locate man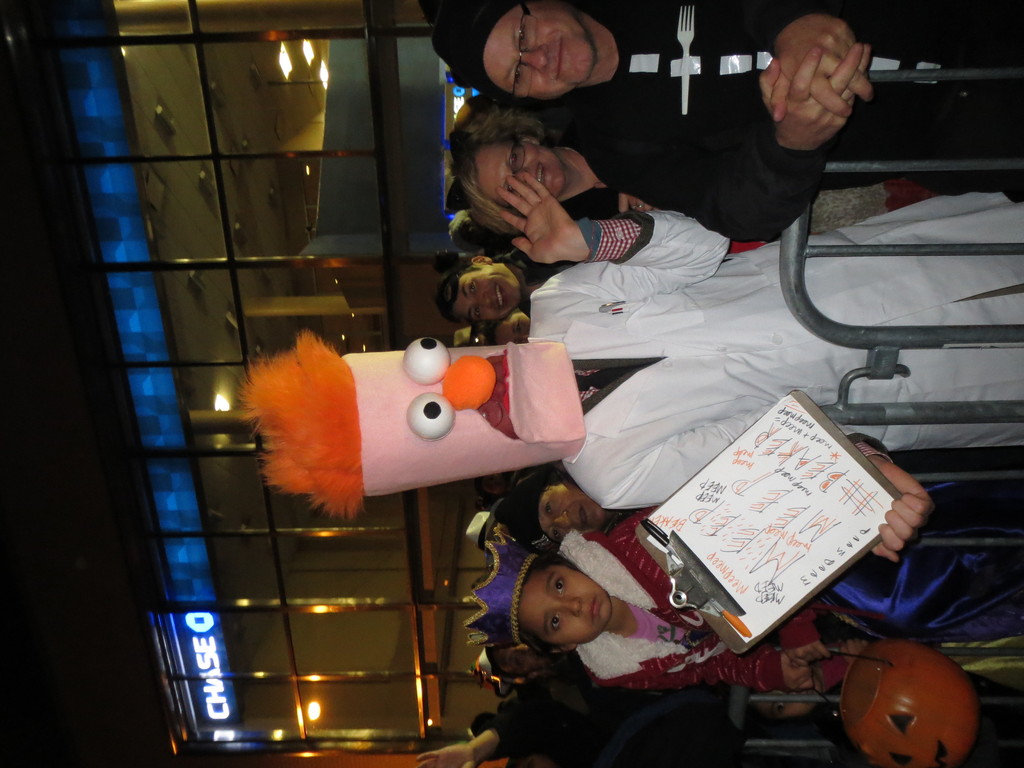
(433, 243, 580, 321)
